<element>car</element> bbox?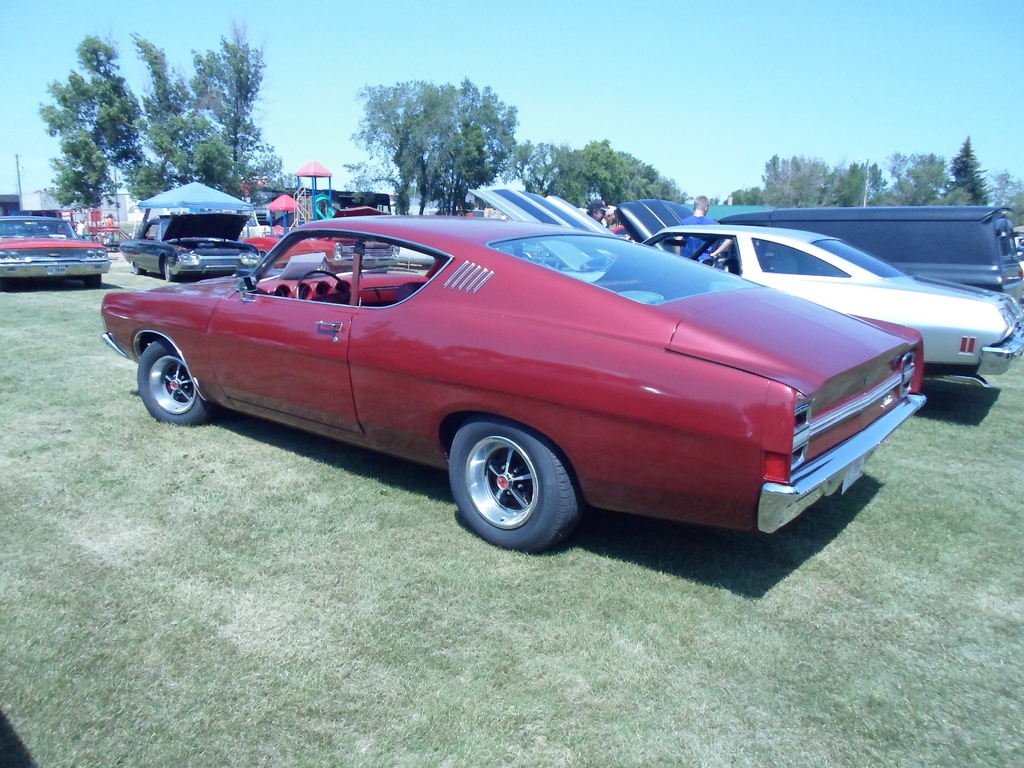
(117,207,916,556)
